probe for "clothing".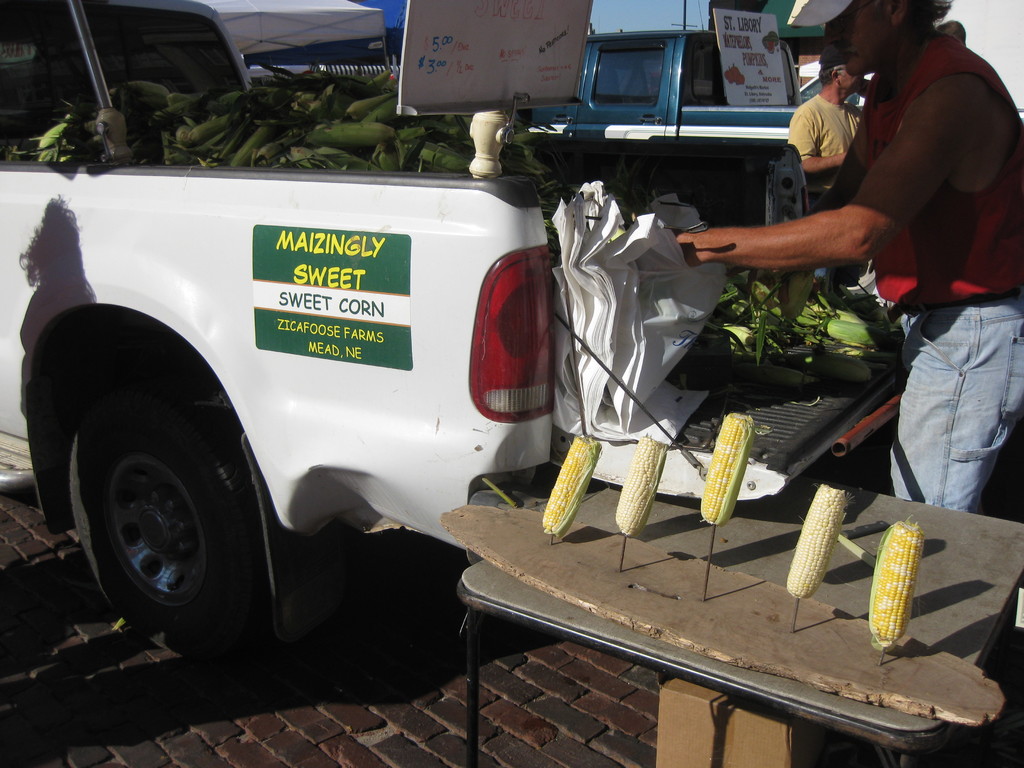
Probe result: (x1=787, y1=94, x2=868, y2=283).
